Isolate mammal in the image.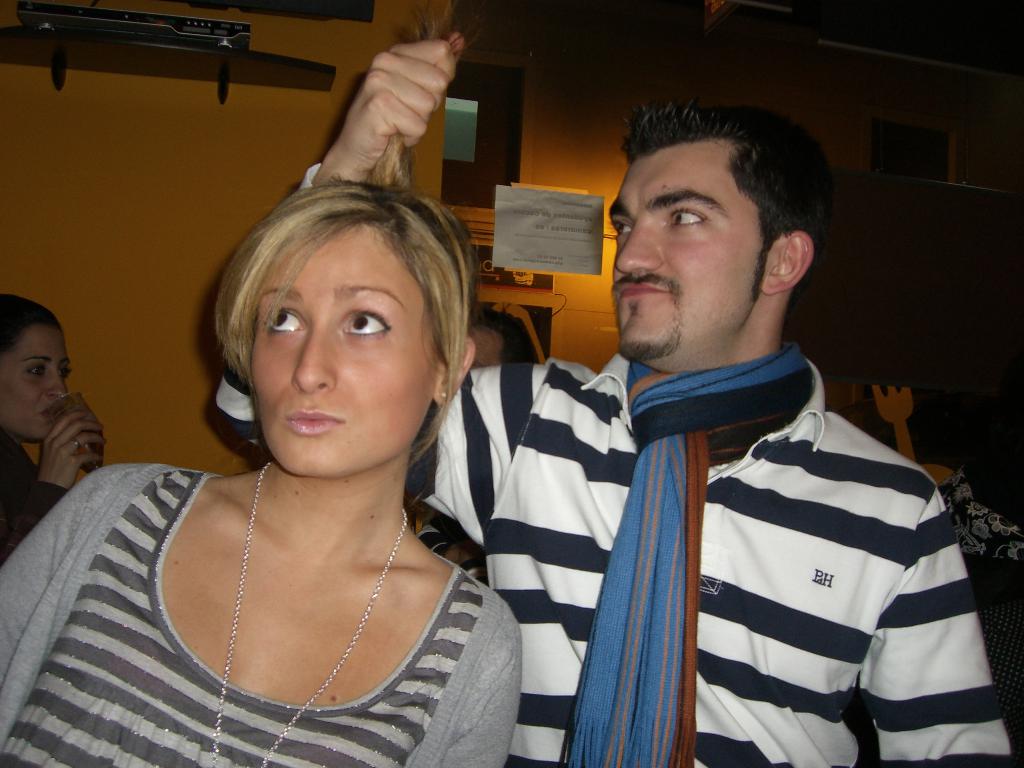
Isolated region: pyautogui.locateOnScreen(0, 288, 107, 564).
